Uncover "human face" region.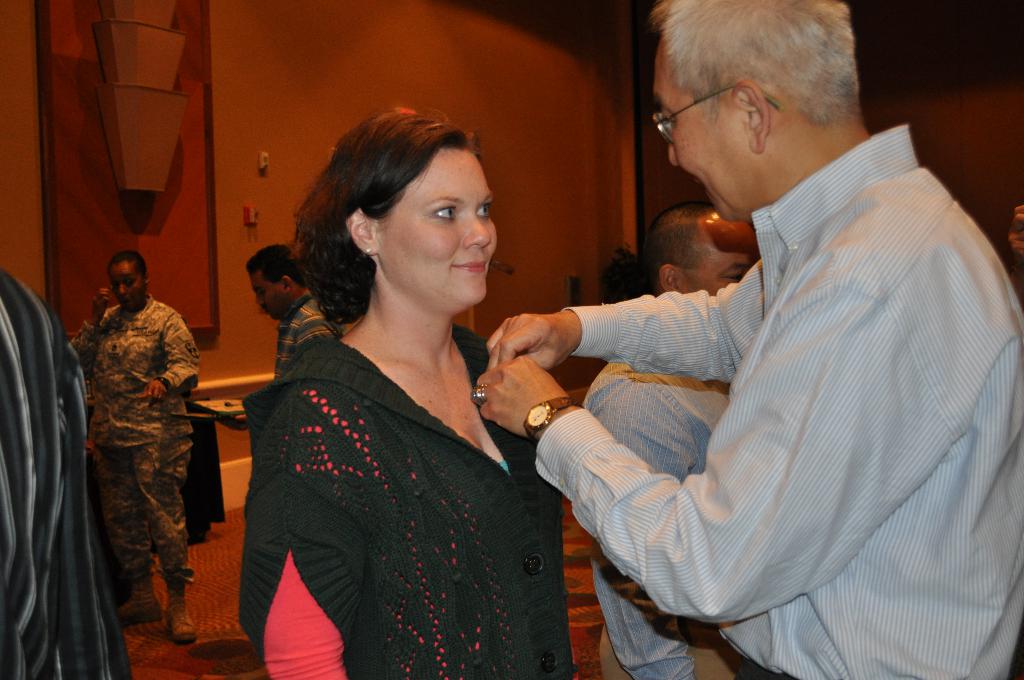
Uncovered: select_region(107, 263, 146, 313).
